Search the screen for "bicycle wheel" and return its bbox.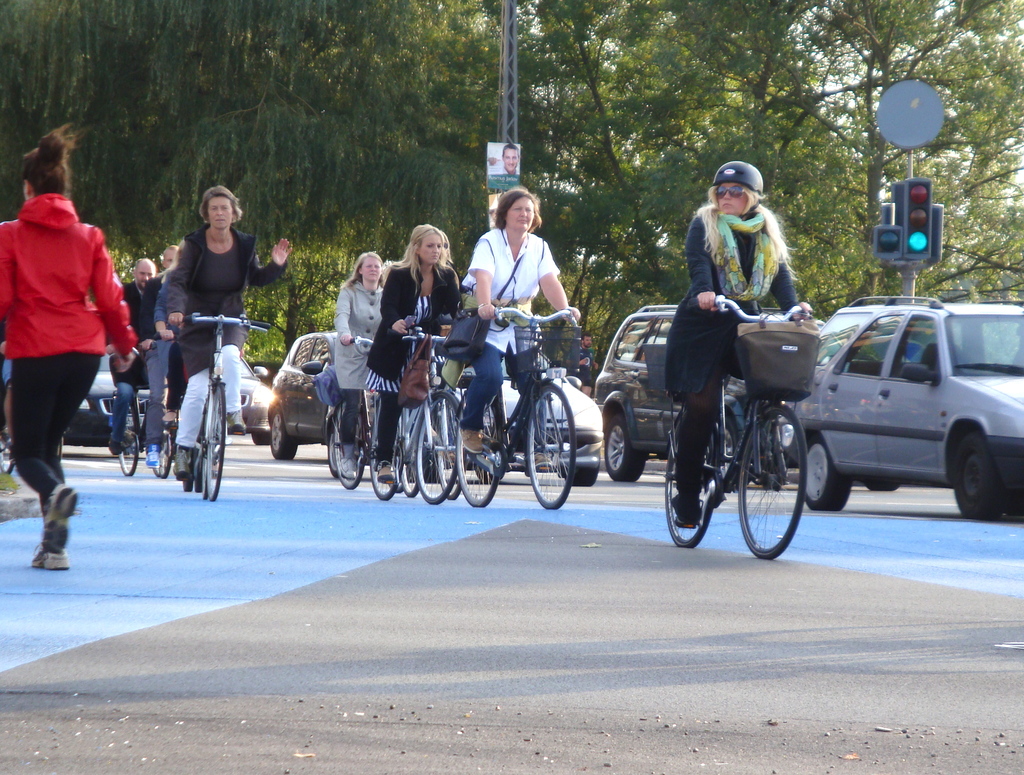
Found: (left=201, top=384, right=226, bottom=502).
